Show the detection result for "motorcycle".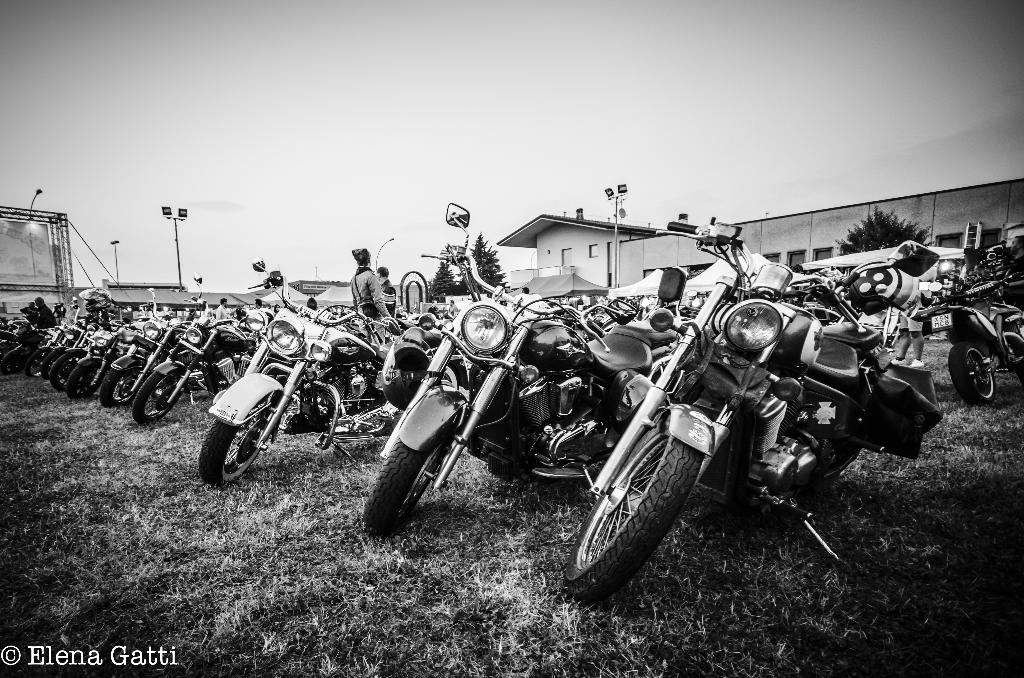
left=196, top=257, right=403, bottom=488.
